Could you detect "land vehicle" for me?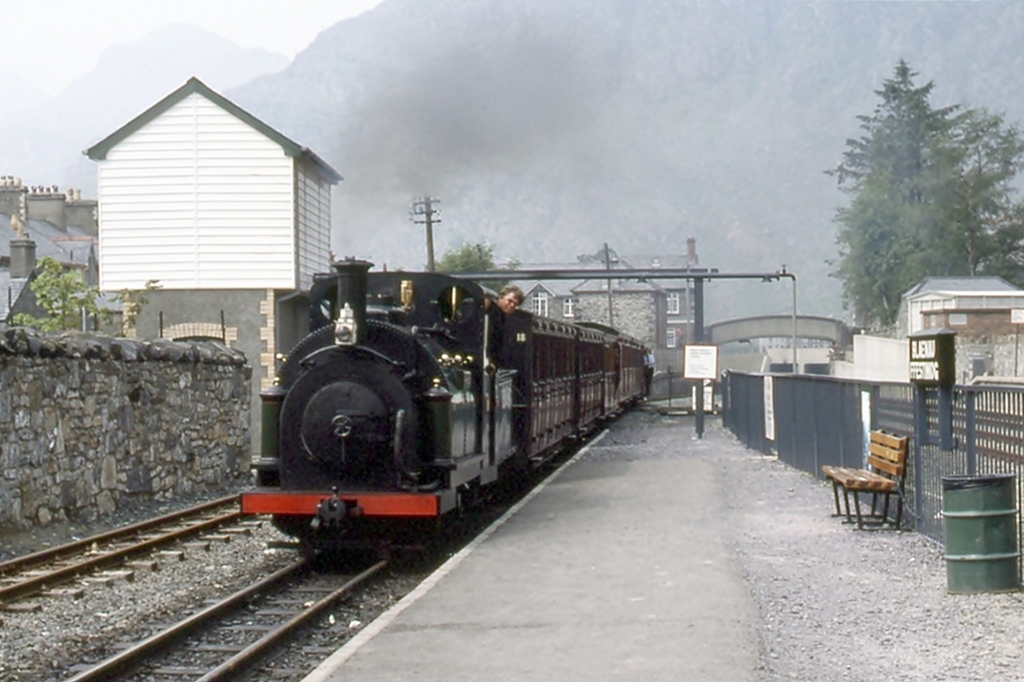
Detection result: bbox=[260, 259, 695, 520].
